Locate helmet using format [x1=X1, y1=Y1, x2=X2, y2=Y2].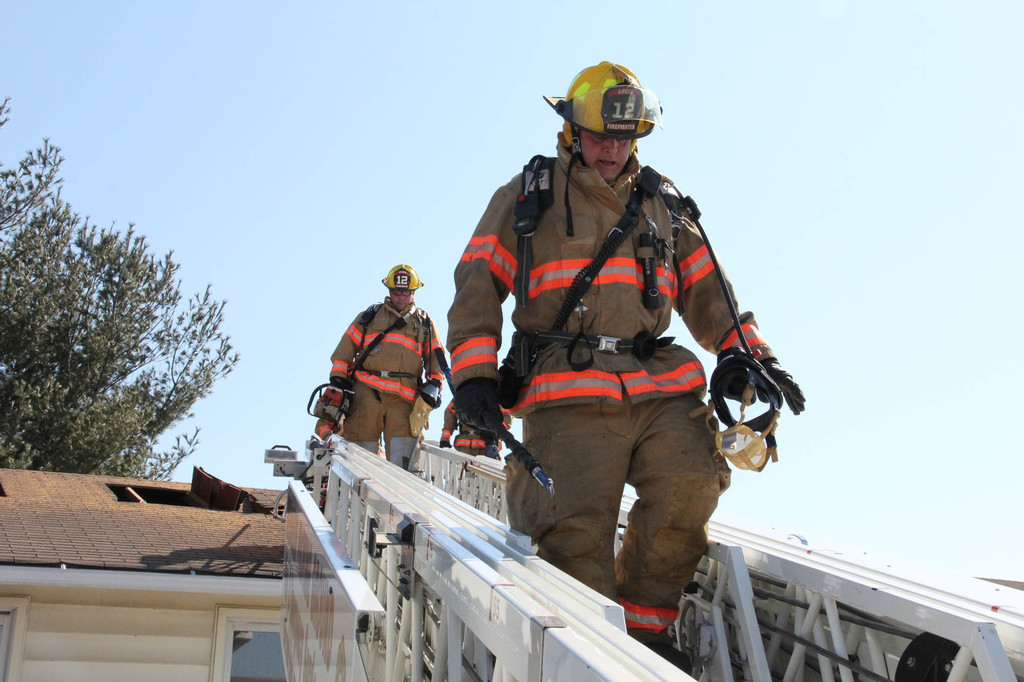
[x1=562, y1=64, x2=657, y2=177].
